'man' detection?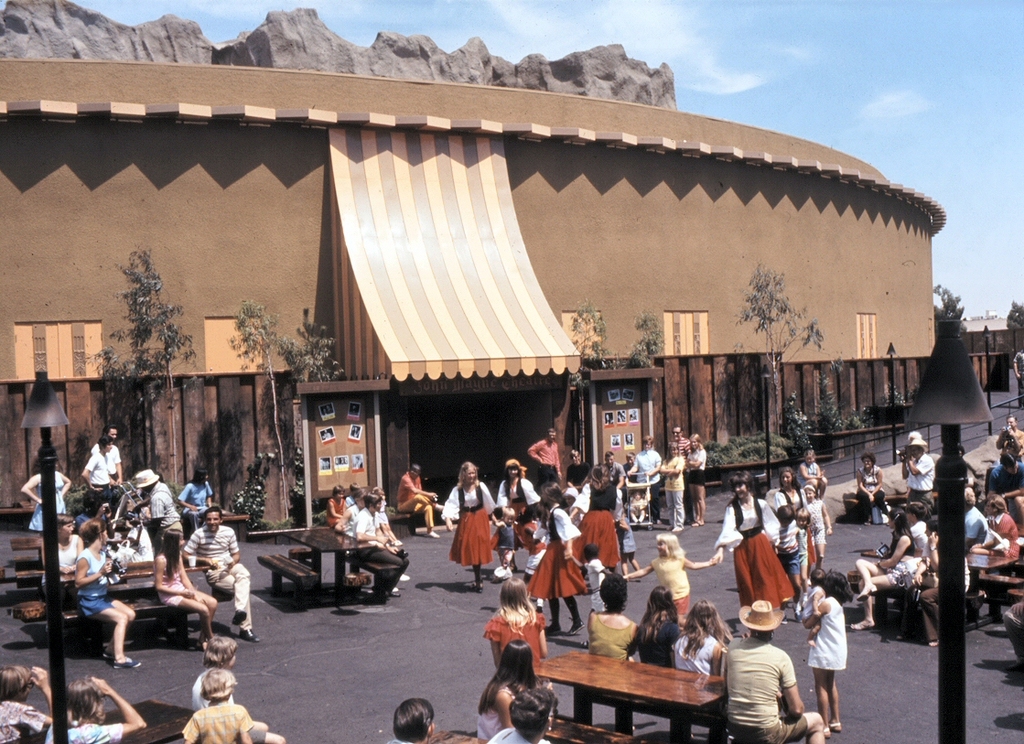
BBox(88, 442, 118, 503)
